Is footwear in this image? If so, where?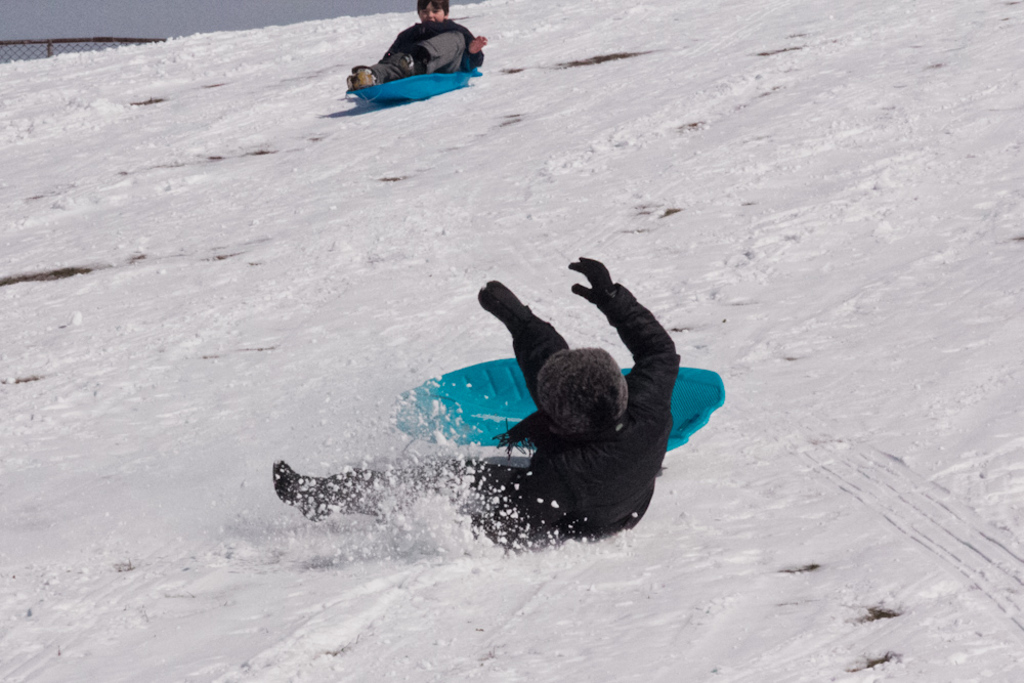
Yes, at x1=268 y1=464 x2=329 y2=515.
